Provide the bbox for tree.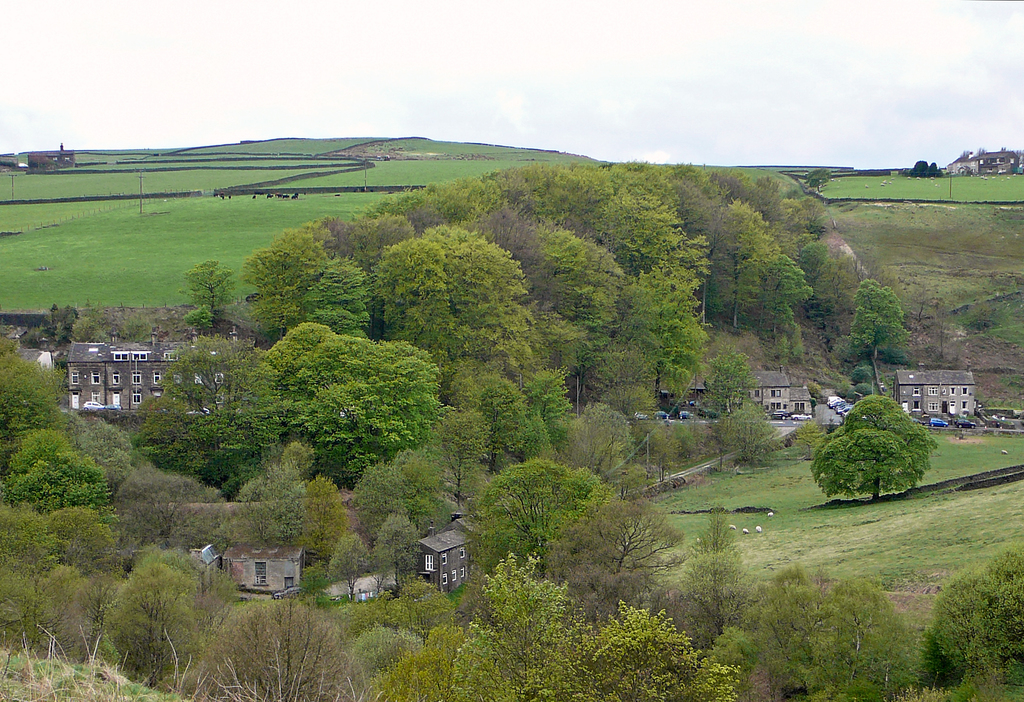
177 260 232 327.
